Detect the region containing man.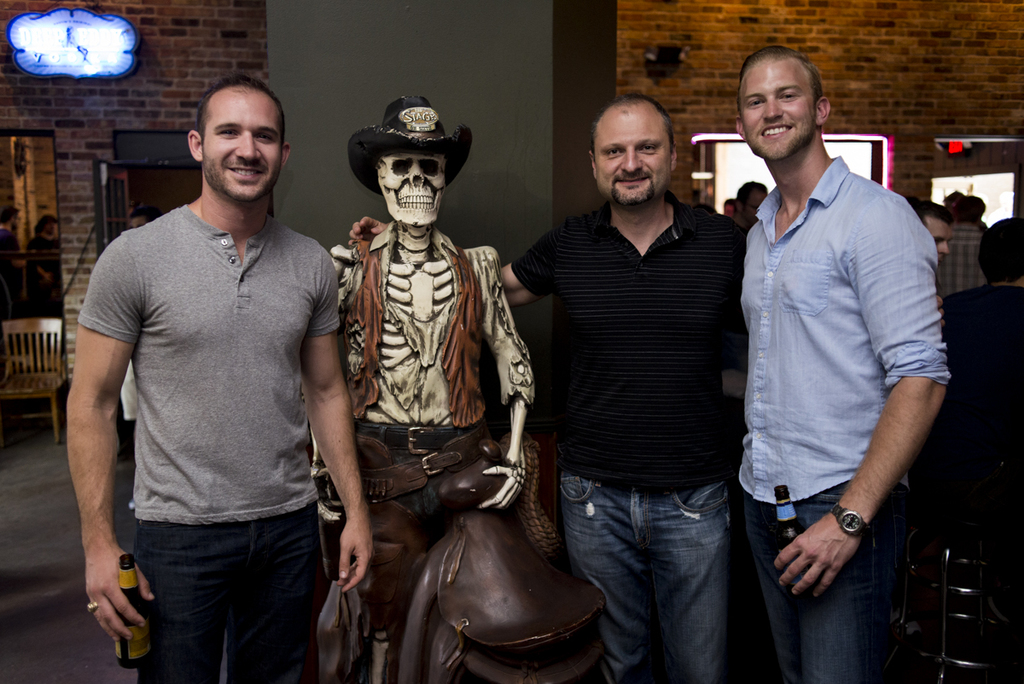
BBox(739, 44, 953, 683).
